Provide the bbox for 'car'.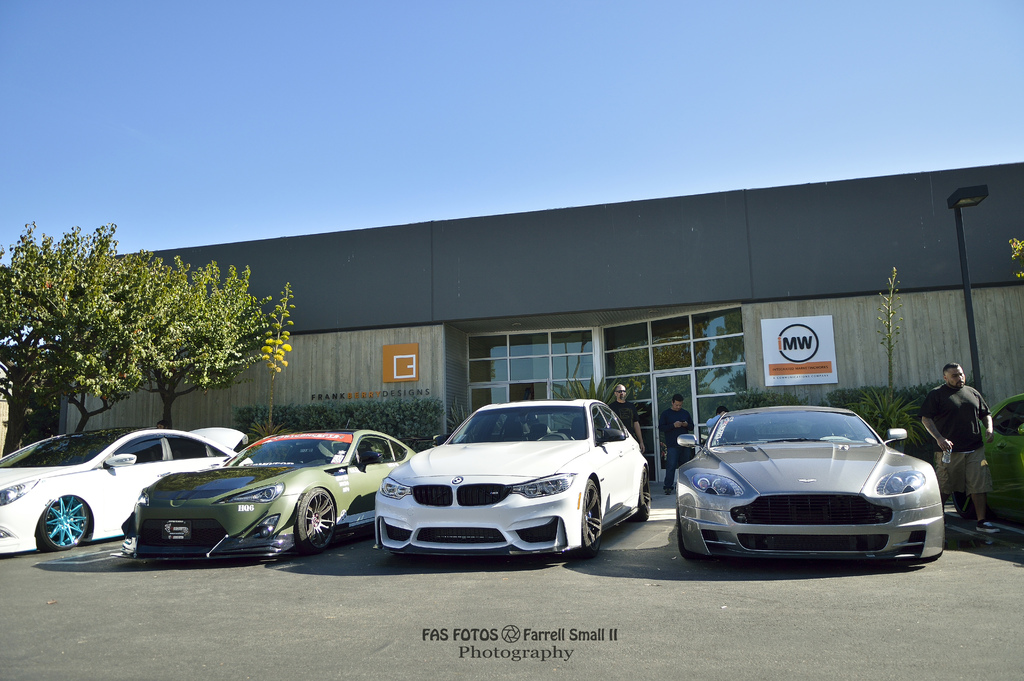
{"left": 0, "top": 424, "right": 259, "bottom": 553}.
